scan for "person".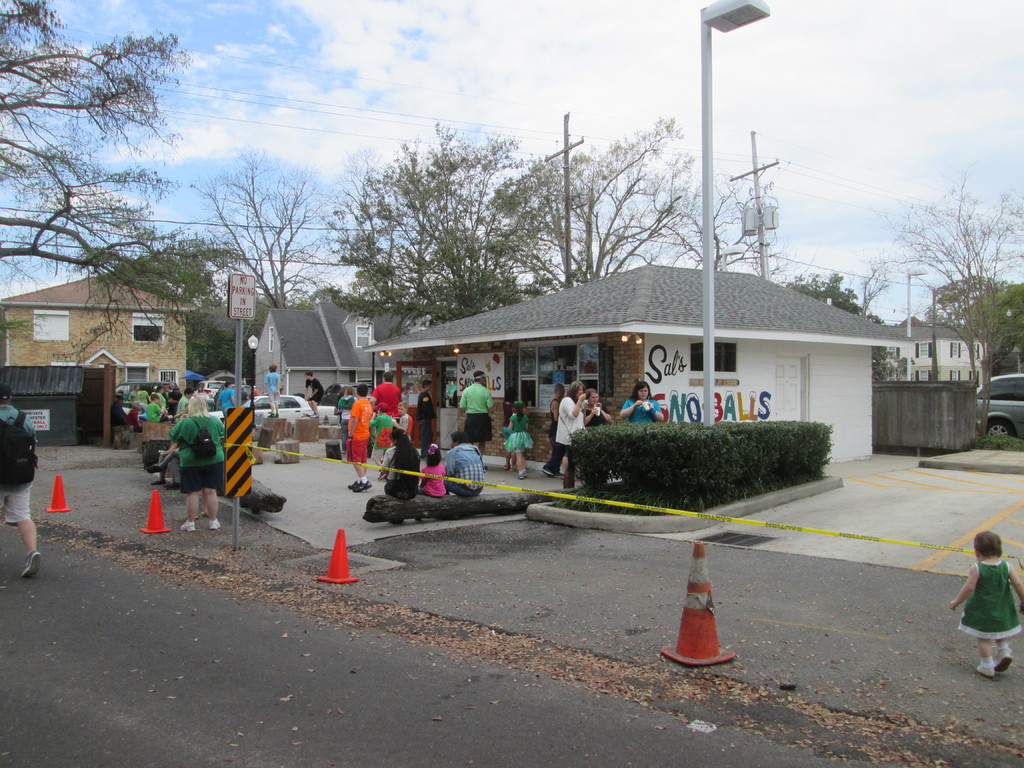
Scan result: 215:379:239:424.
